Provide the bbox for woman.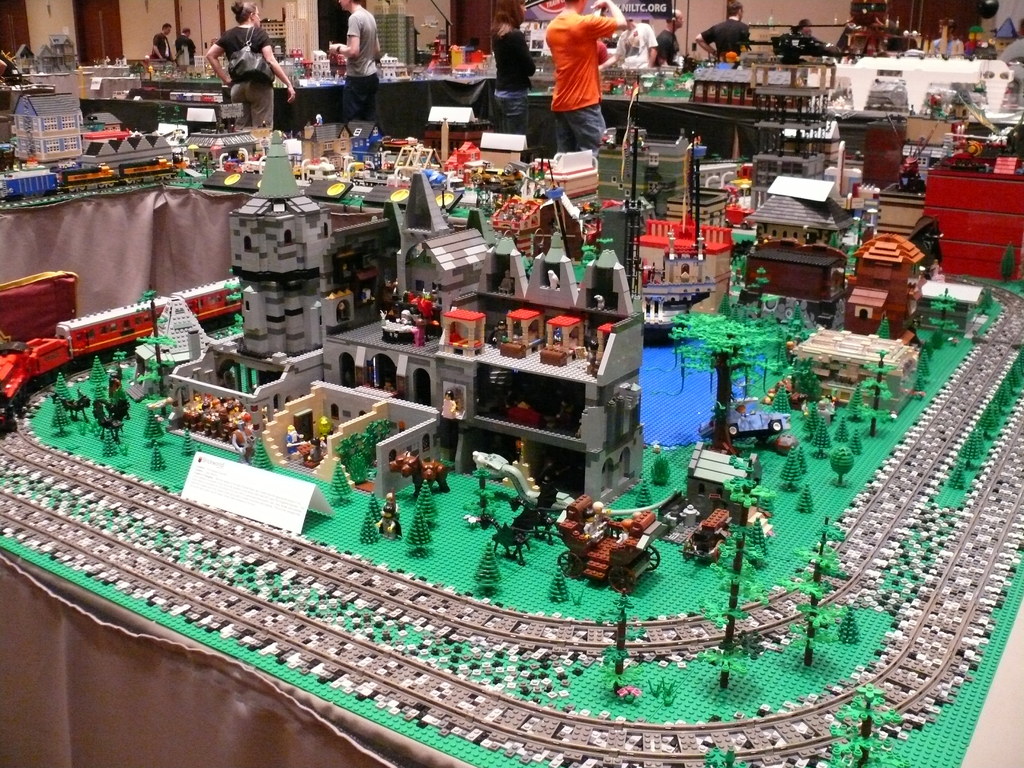
box=[205, 0, 297, 129].
